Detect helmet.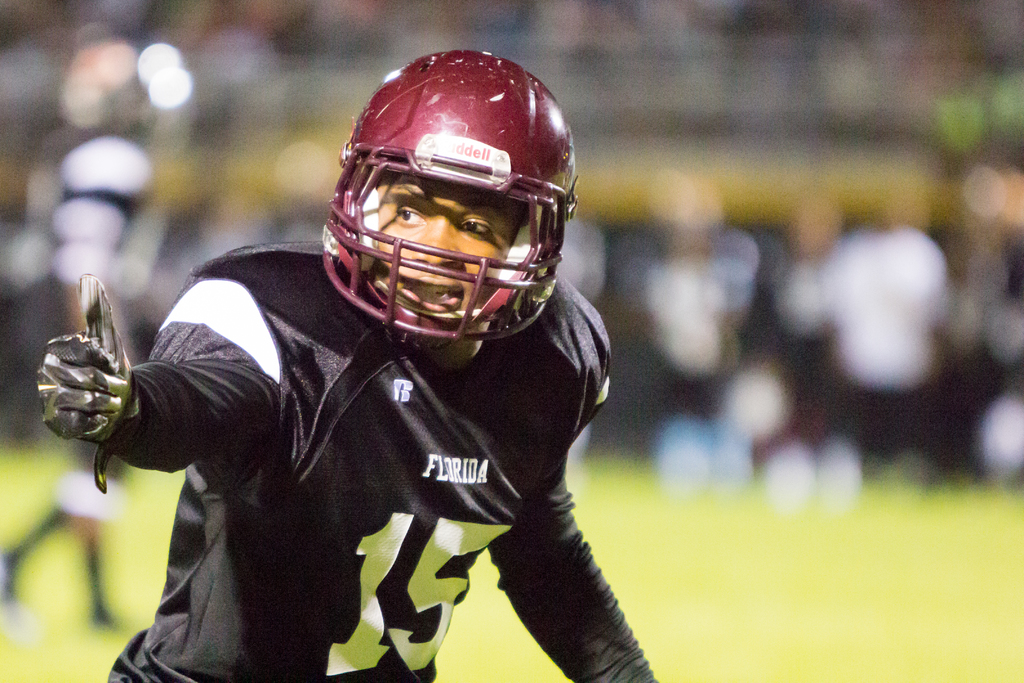
Detected at detection(318, 48, 577, 350).
